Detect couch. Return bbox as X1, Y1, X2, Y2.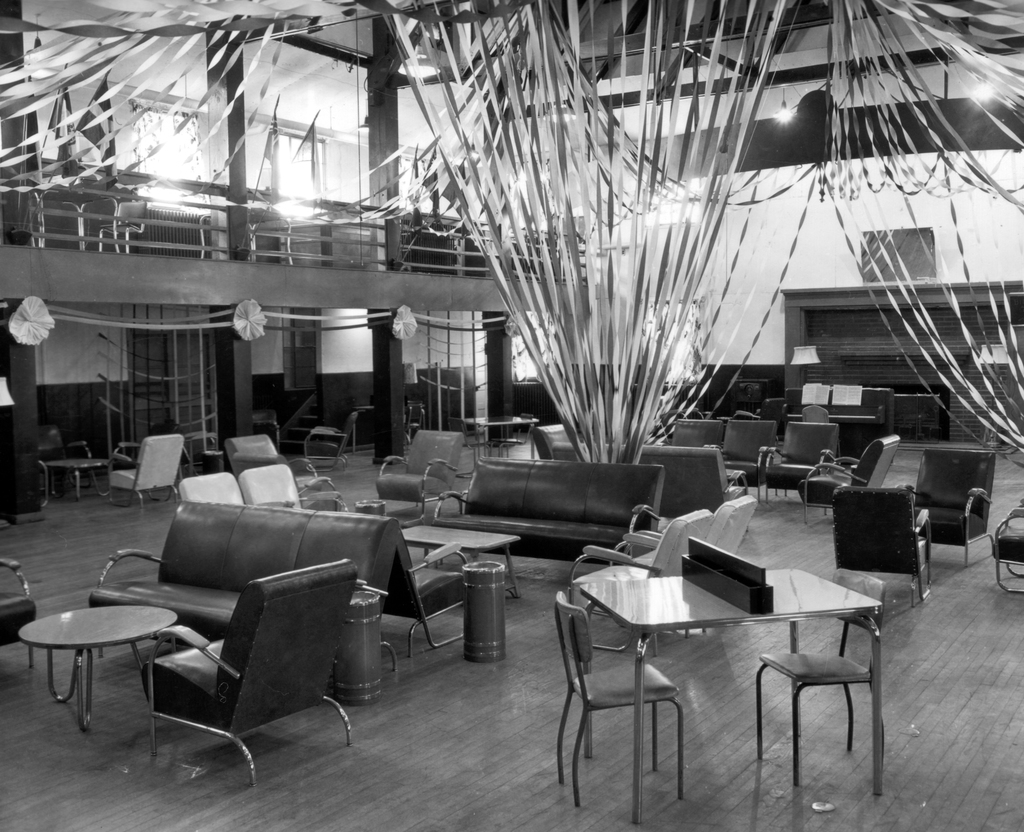
52, 463, 479, 746.
